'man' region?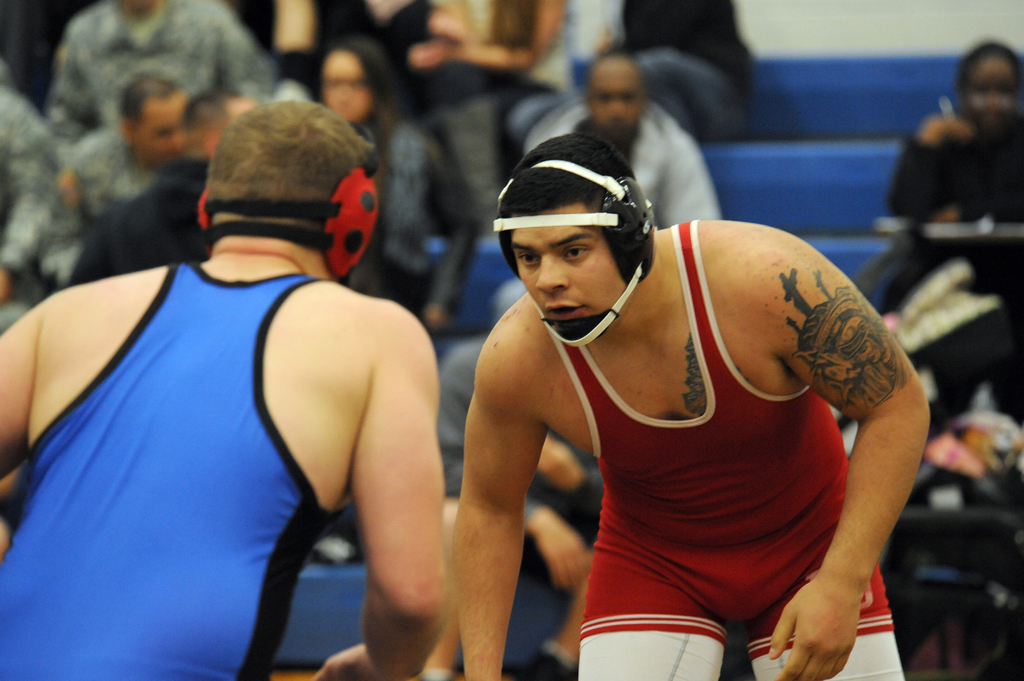
18,68,191,291
